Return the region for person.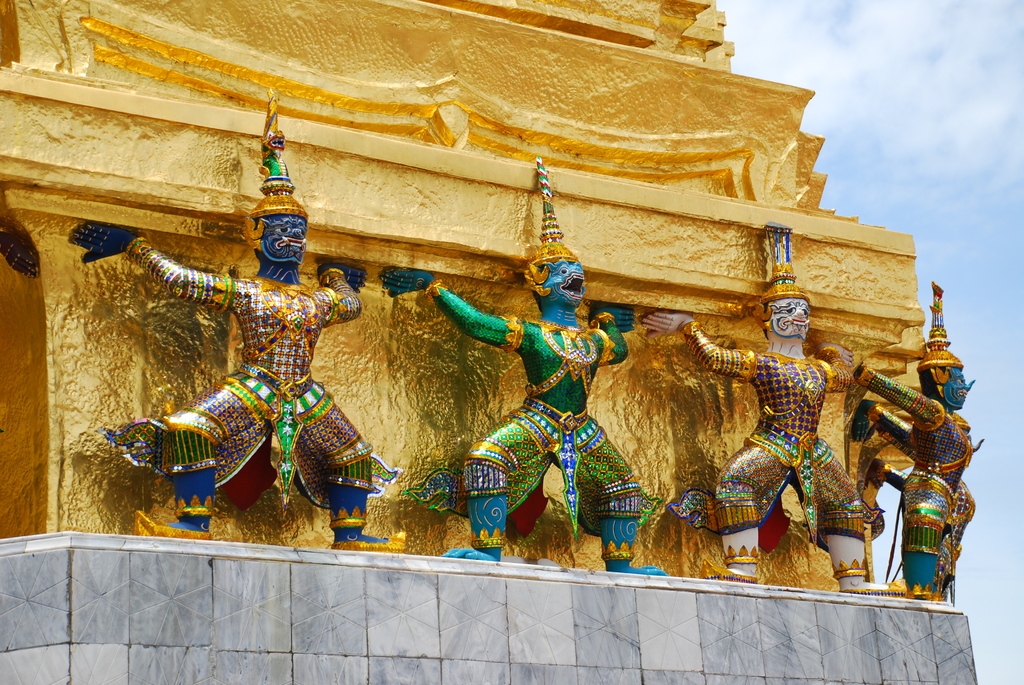
locate(378, 240, 676, 584).
